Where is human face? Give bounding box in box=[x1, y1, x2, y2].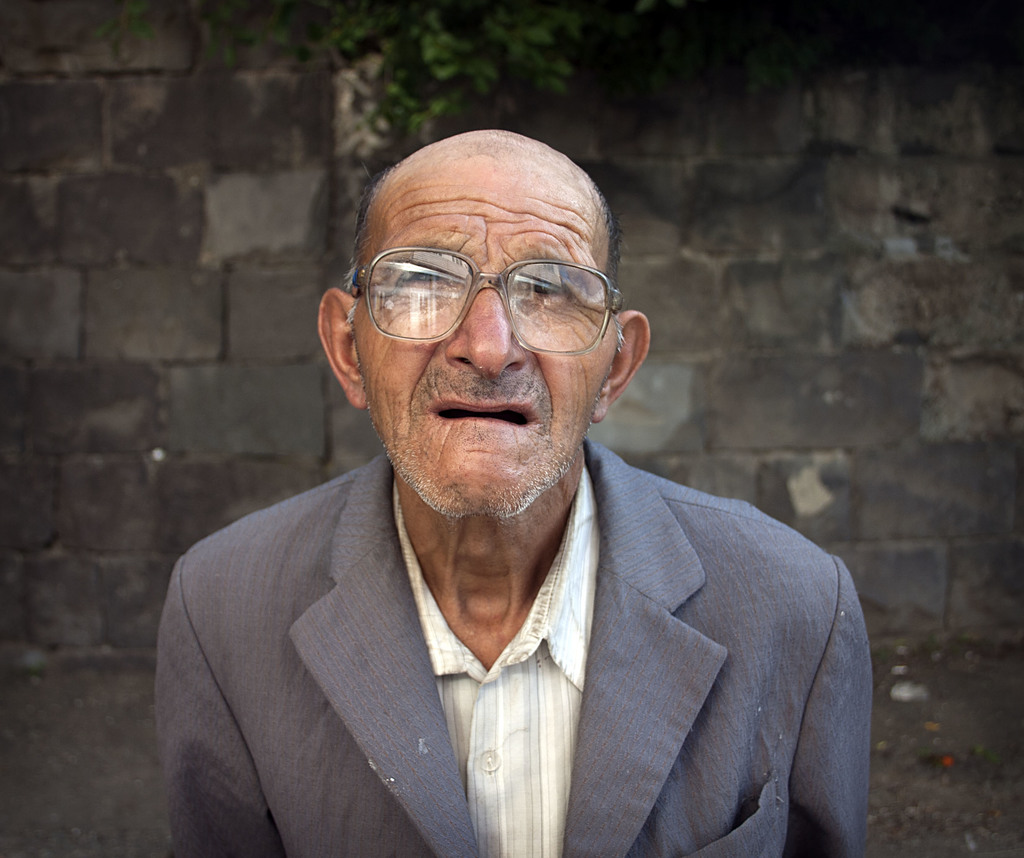
box=[349, 162, 619, 522].
